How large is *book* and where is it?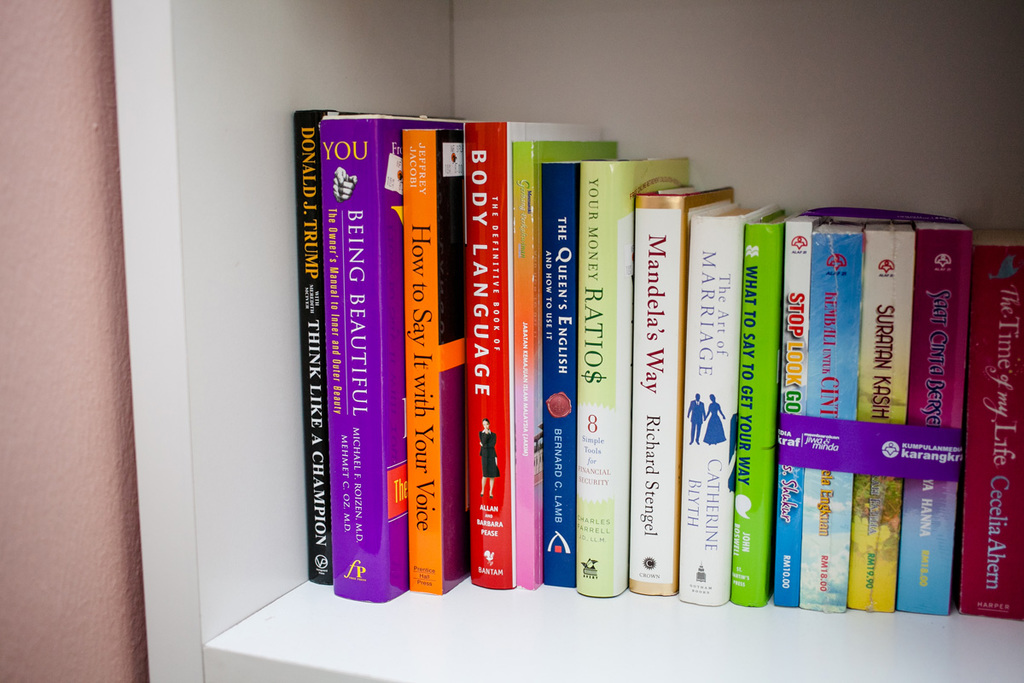
Bounding box: 625 177 717 605.
